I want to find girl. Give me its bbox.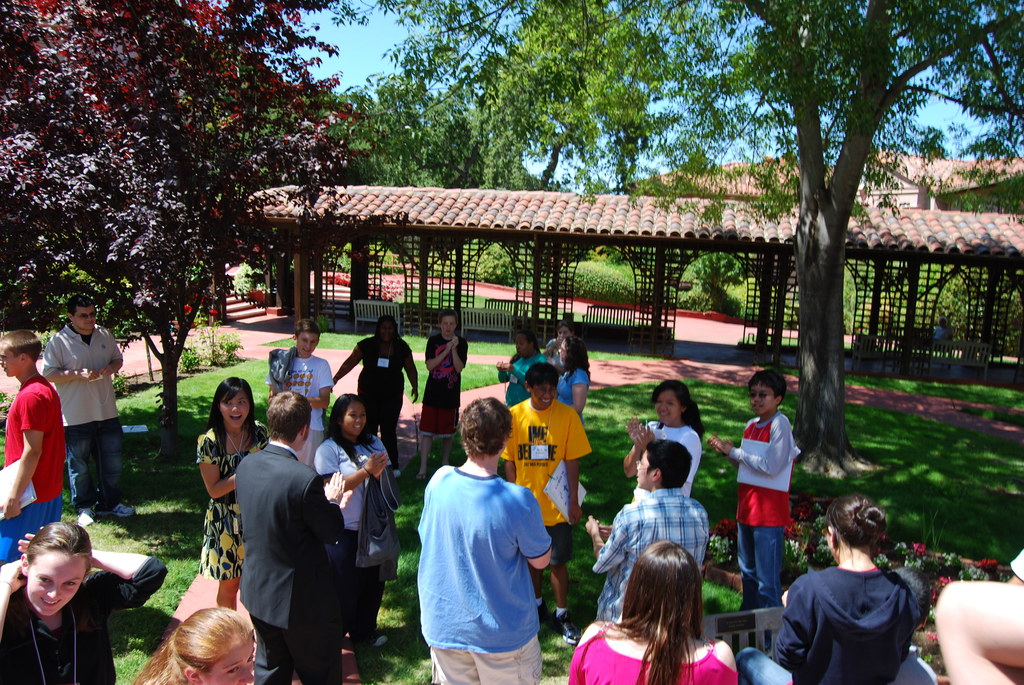
x1=0 y1=521 x2=170 y2=684.
